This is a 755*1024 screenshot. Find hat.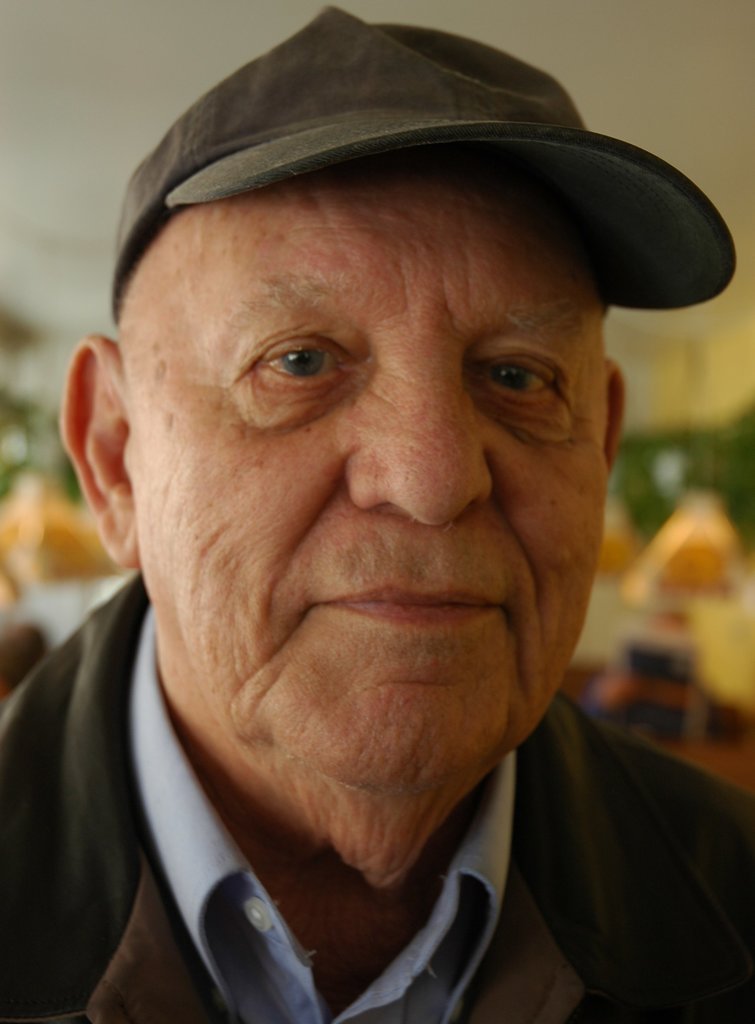
Bounding box: x1=110, y1=4, x2=740, y2=316.
